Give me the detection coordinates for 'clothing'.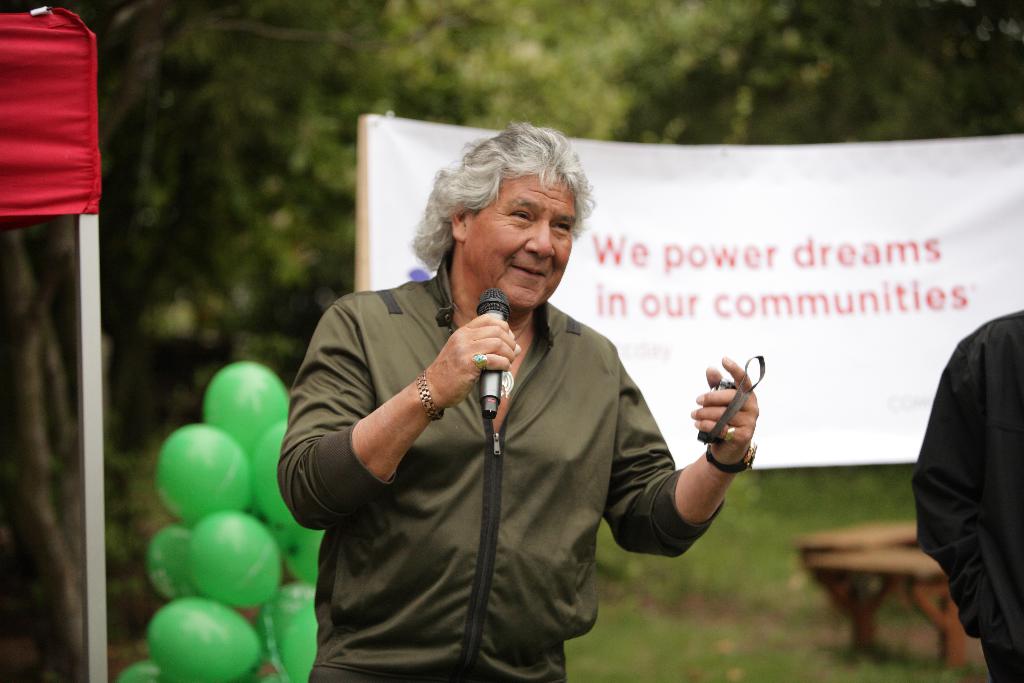
273 249 729 682.
